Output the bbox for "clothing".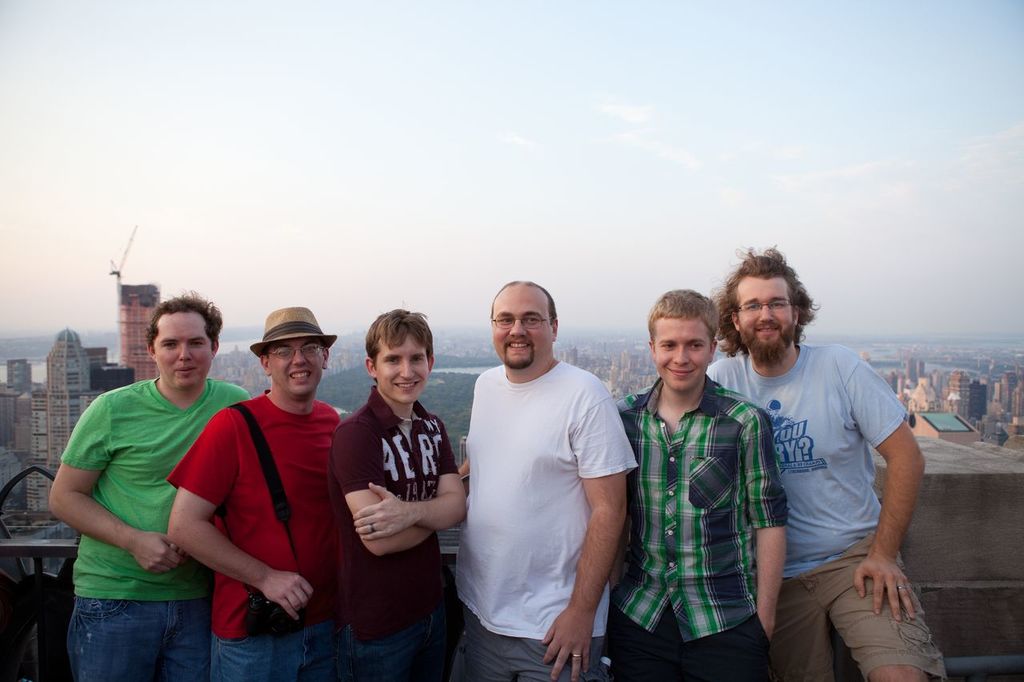
left=52, top=373, right=257, bottom=681.
